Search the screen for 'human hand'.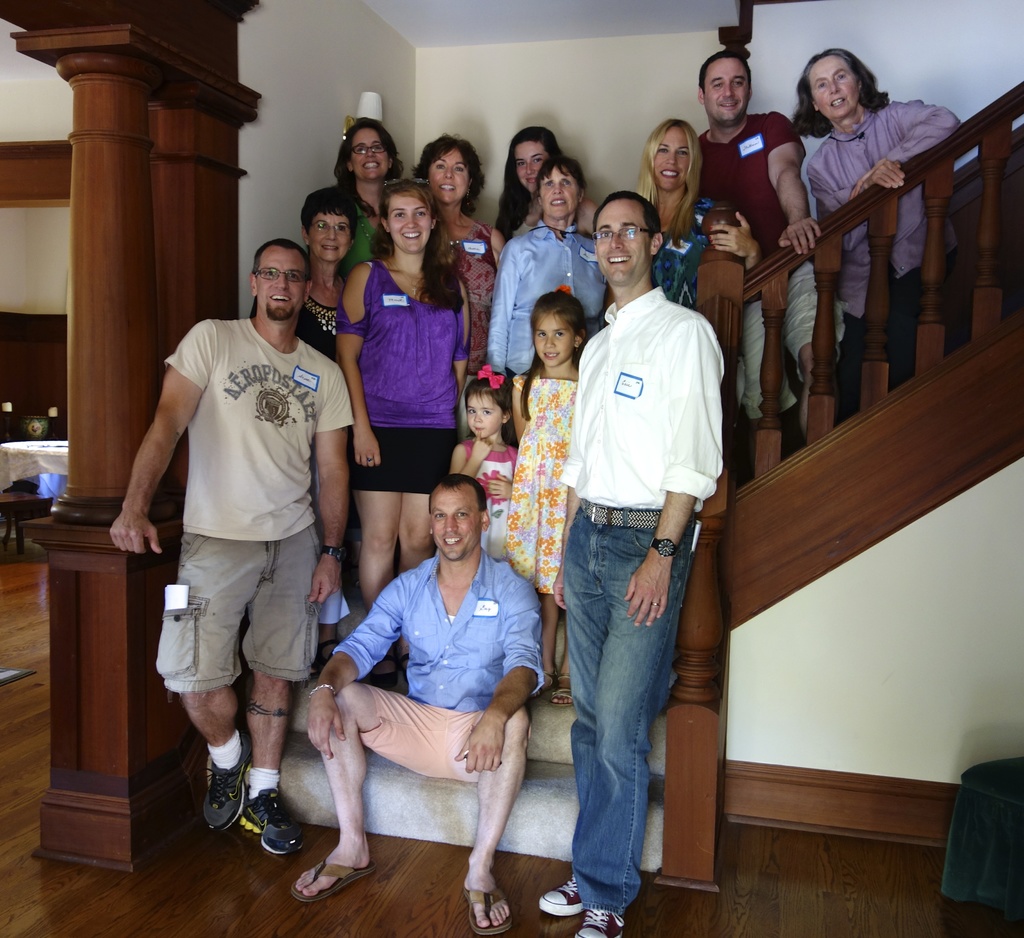
Found at <box>619,557,668,631</box>.
